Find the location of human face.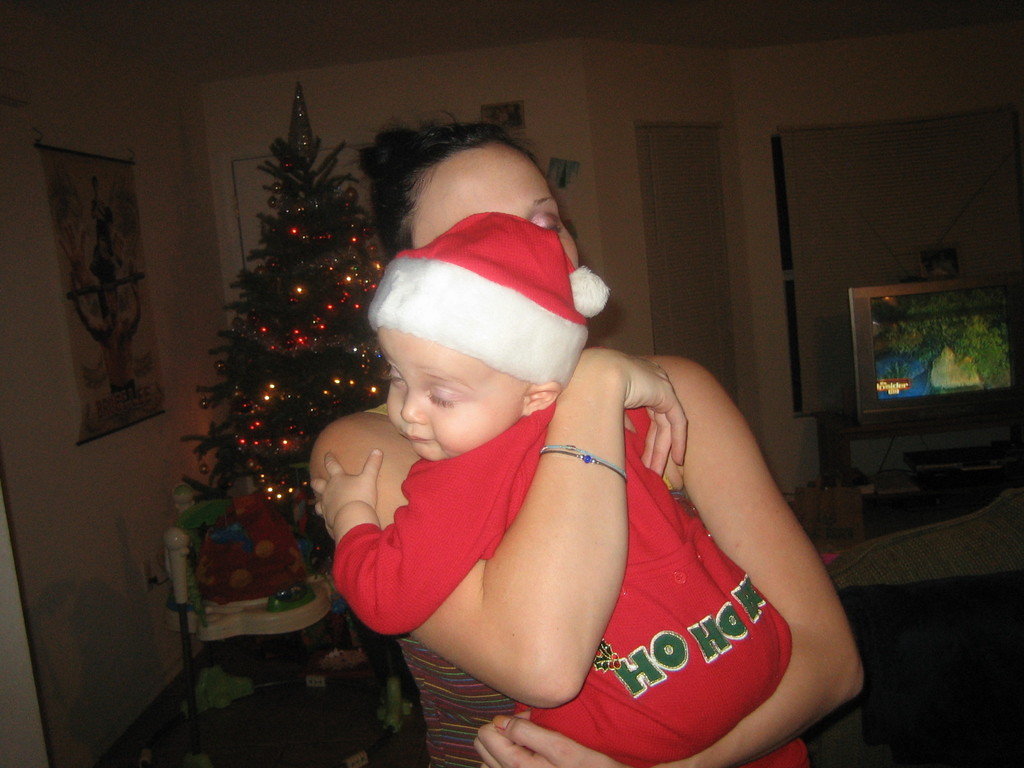
Location: bbox=[378, 330, 530, 463].
